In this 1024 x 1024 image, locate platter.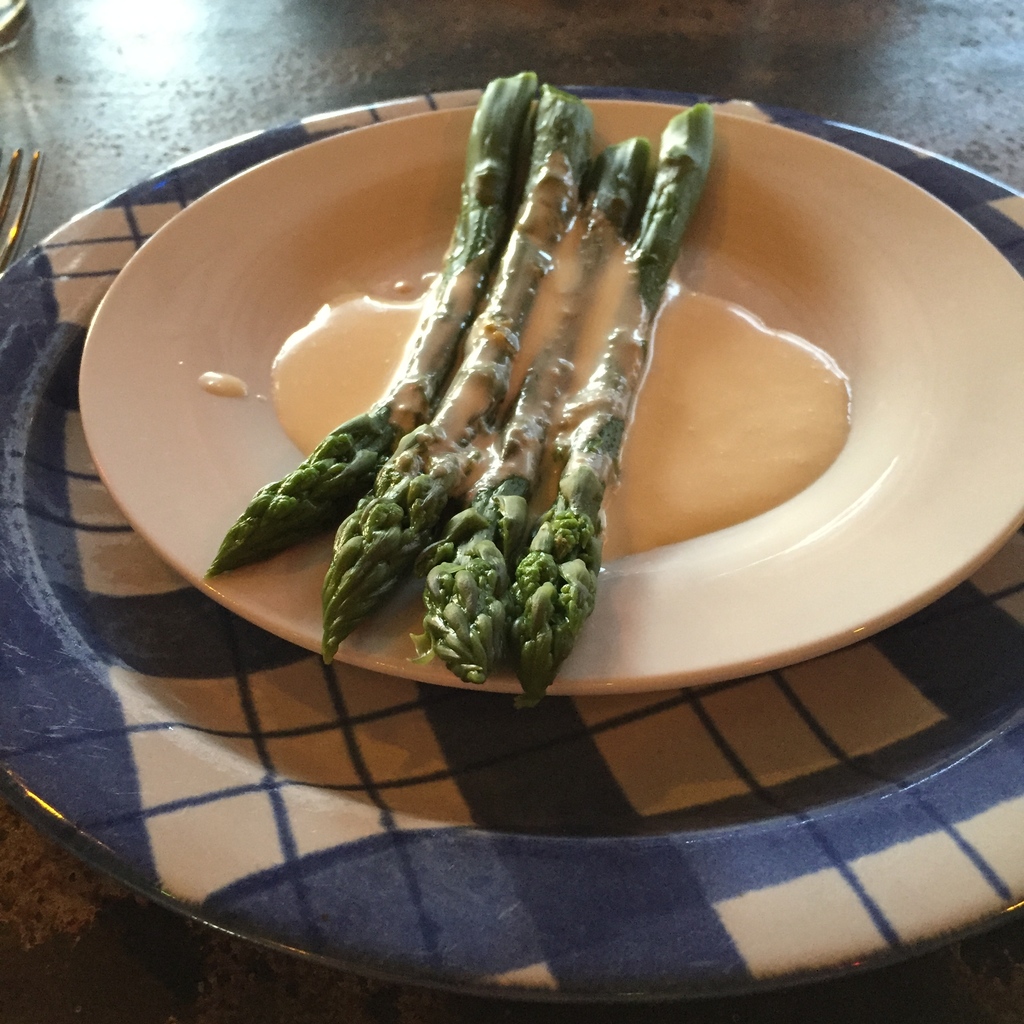
Bounding box: (x1=0, y1=88, x2=1023, y2=1001).
